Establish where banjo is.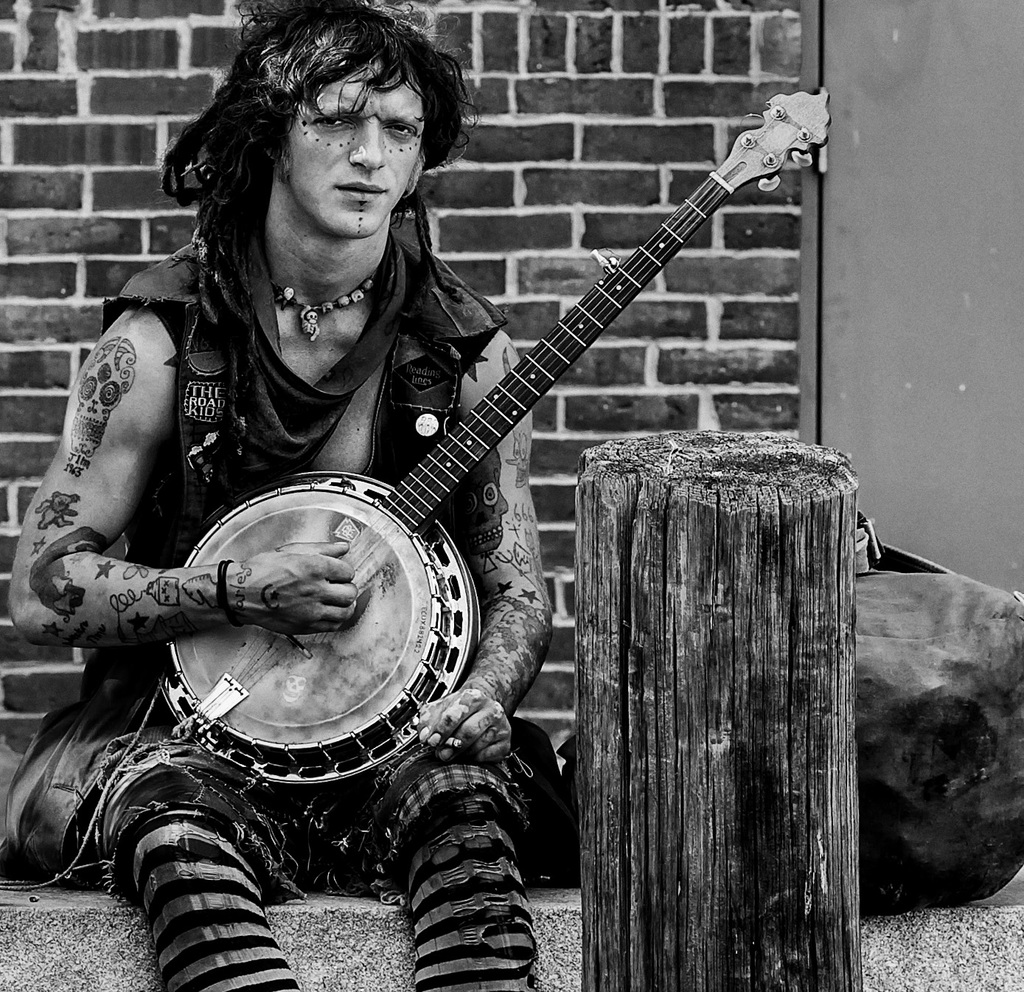
Established at [x1=143, y1=85, x2=837, y2=791].
